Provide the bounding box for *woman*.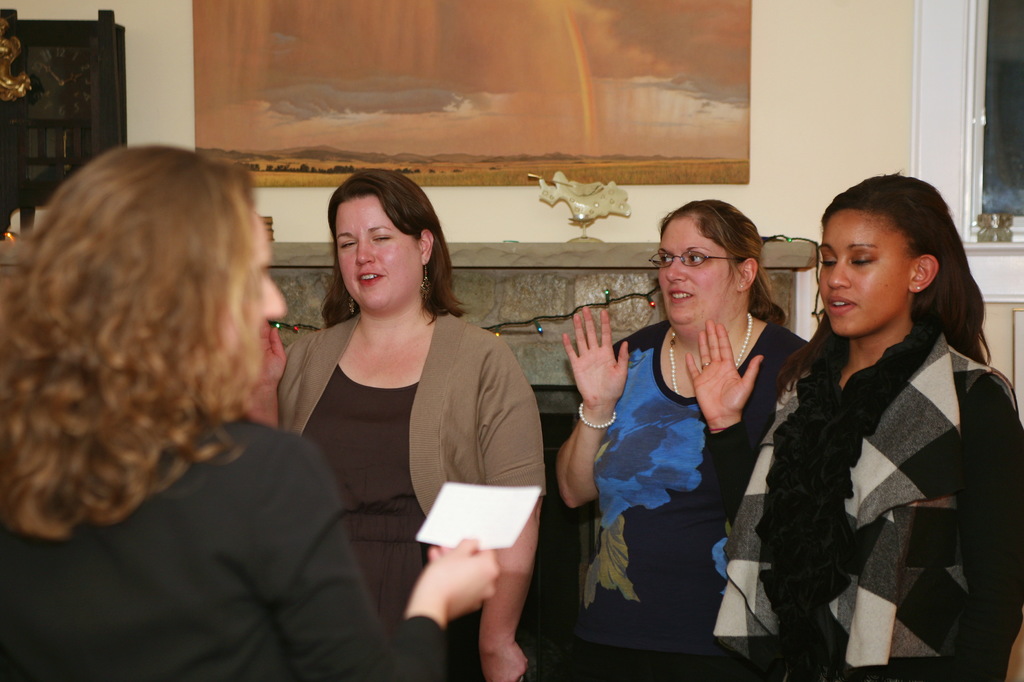
(712, 172, 1023, 681).
